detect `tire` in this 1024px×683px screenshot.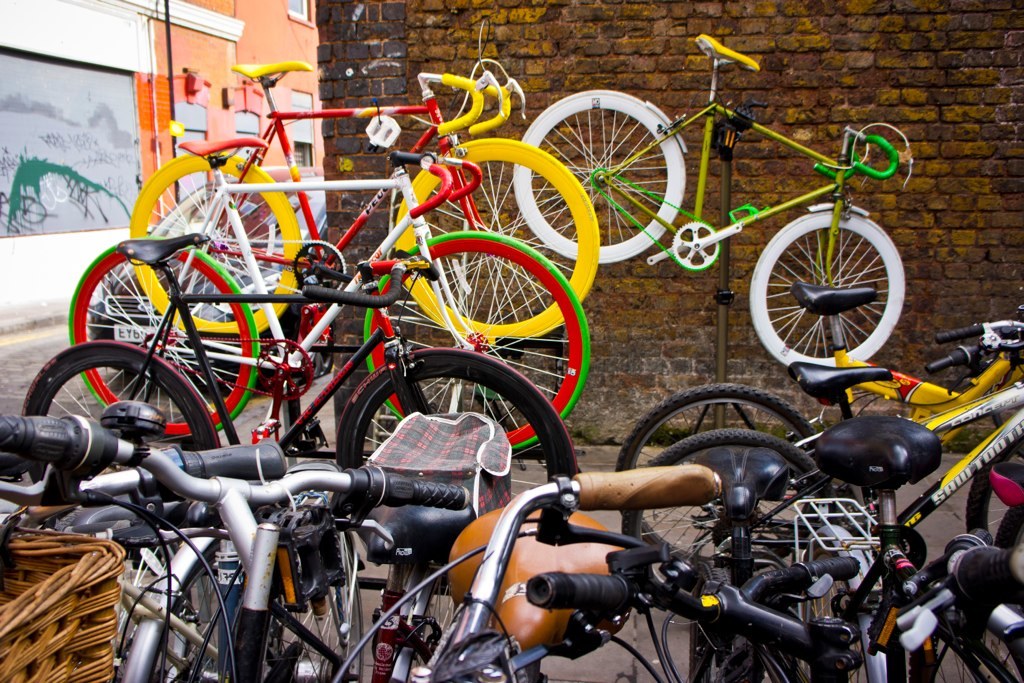
Detection: left=969, top=439, right=1023, bottom=547.
